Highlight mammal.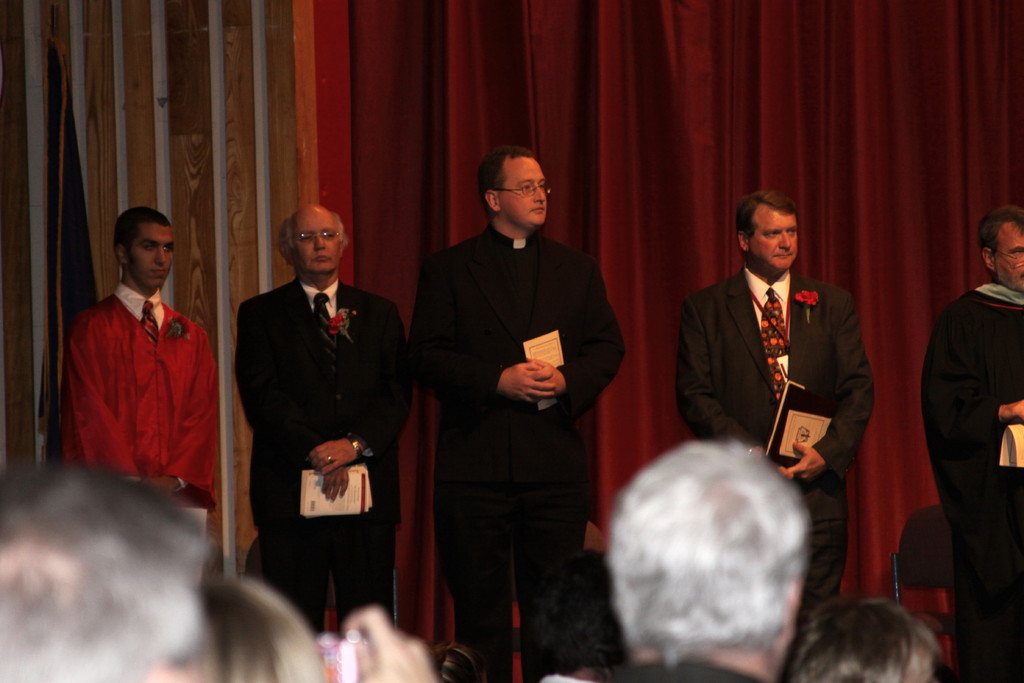
Highlighted region: <box>59,207,218,514</box>.
